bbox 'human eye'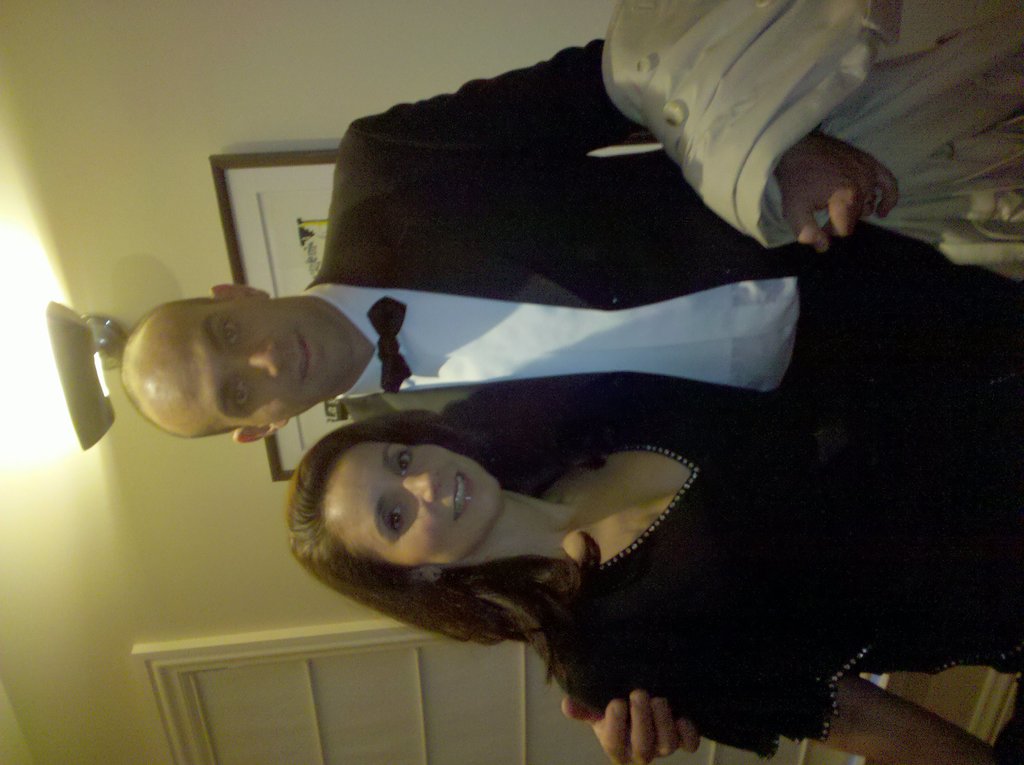
<box>229,378,250,415</box>
